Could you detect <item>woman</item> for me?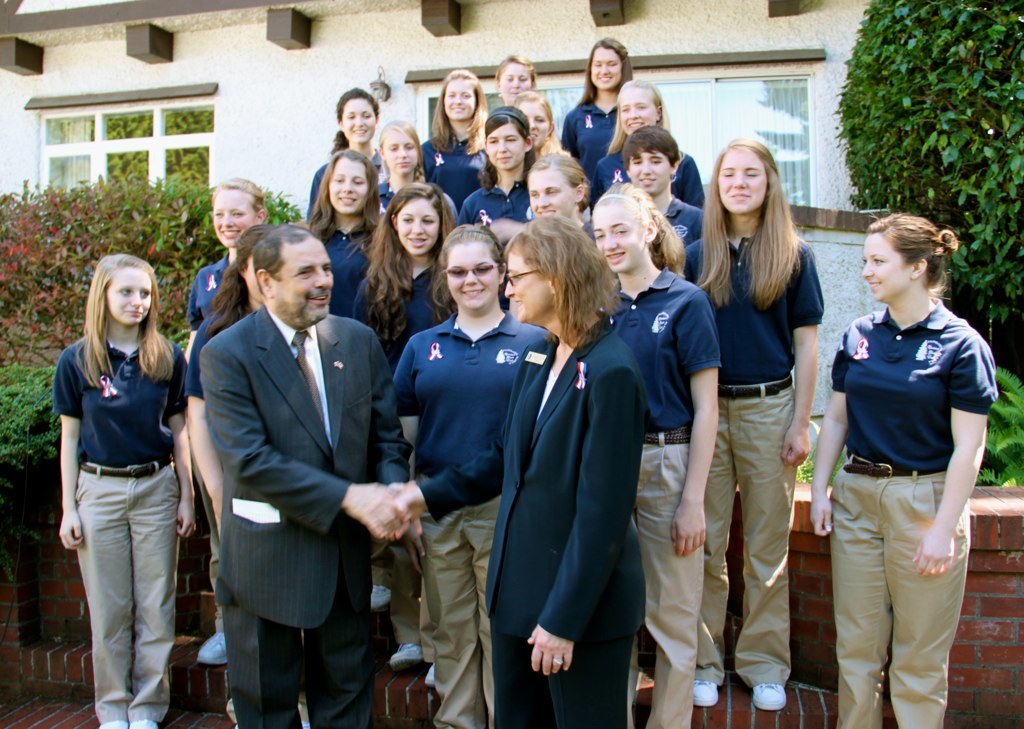
Detection result: (389,215,646,728).
